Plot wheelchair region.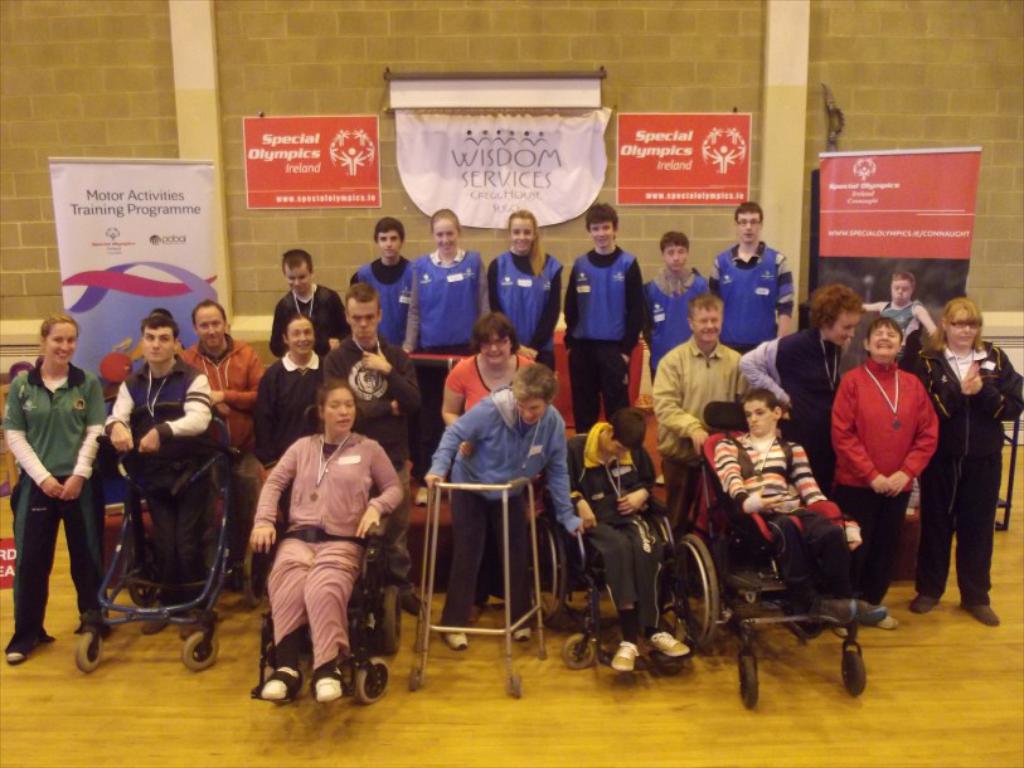
Plotted at [663,399,870,711].
